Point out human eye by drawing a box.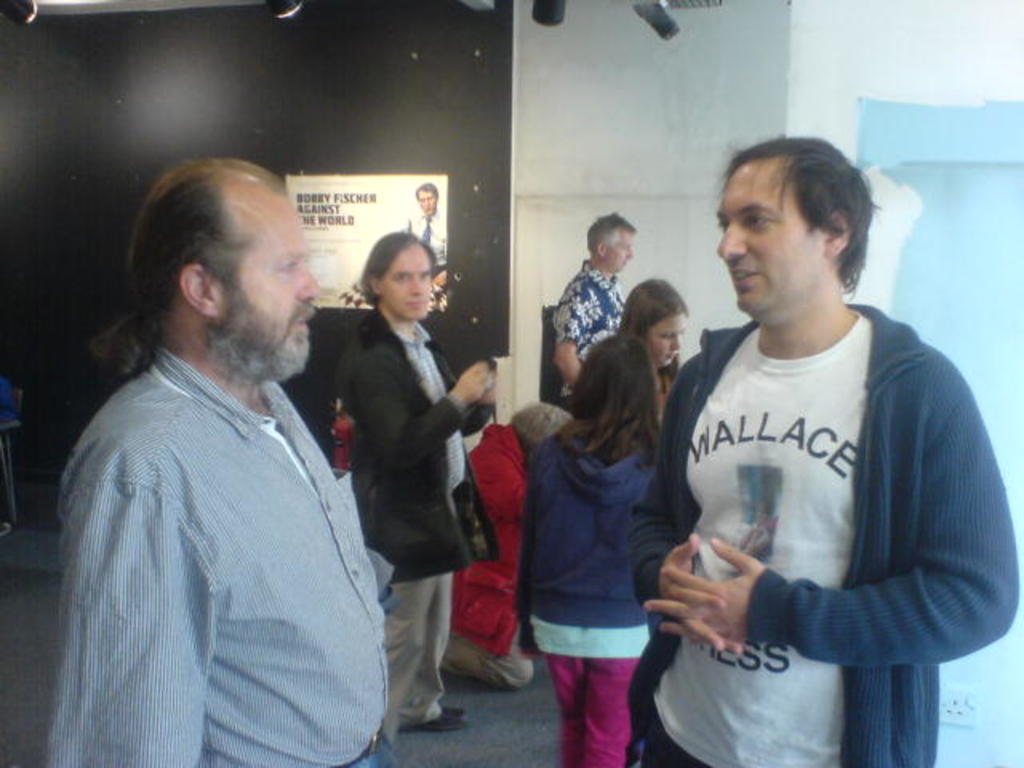
BBox(742, 211, 781, 235).
